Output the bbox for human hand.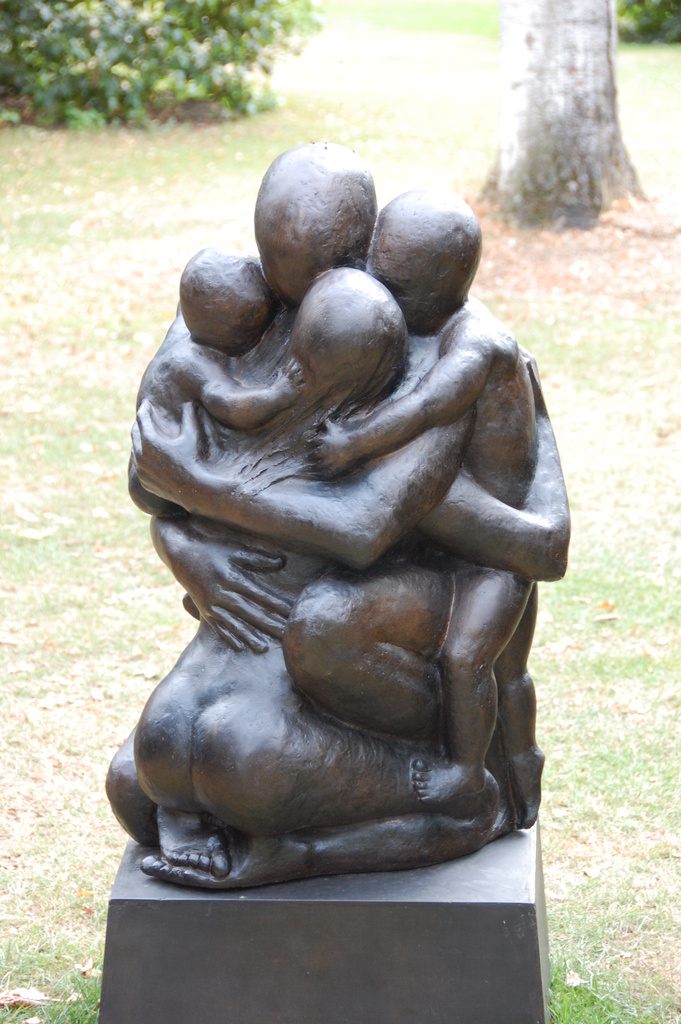
124 397 206 514.
